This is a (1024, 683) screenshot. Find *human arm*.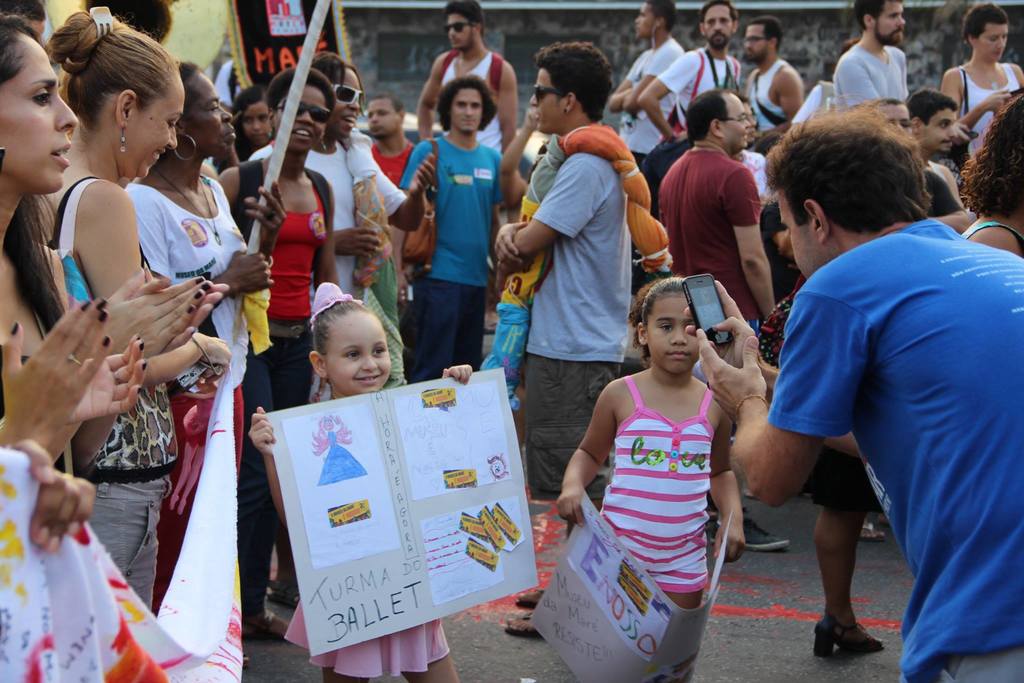
Bounding box: x1=240, y1=178, x2=291, y2=259.
